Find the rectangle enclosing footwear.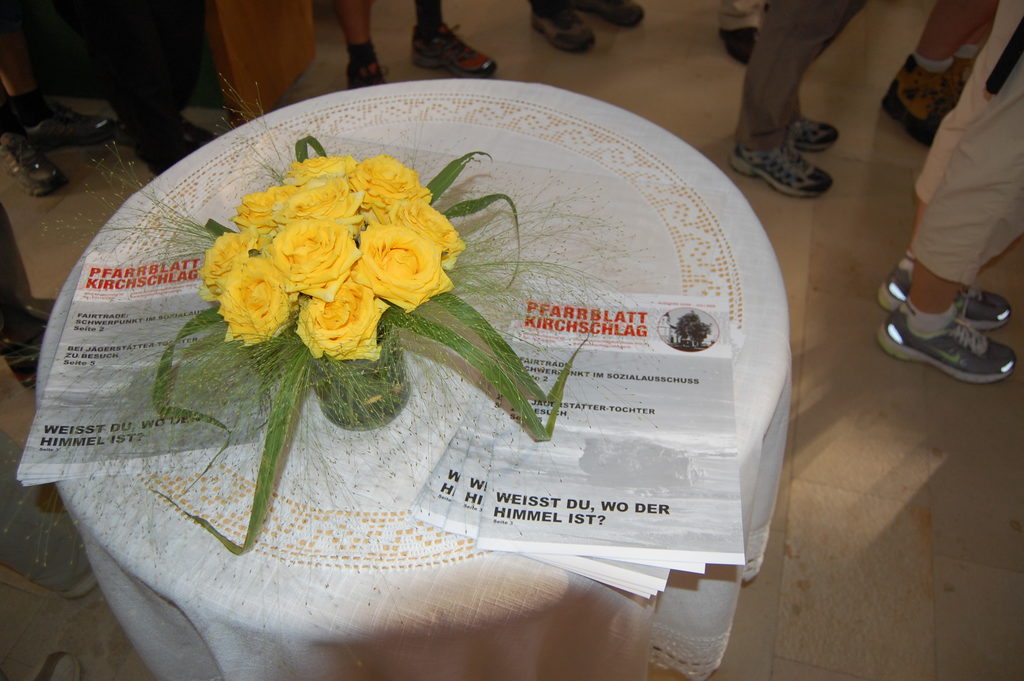
detection(346, 51, 392, 89).
